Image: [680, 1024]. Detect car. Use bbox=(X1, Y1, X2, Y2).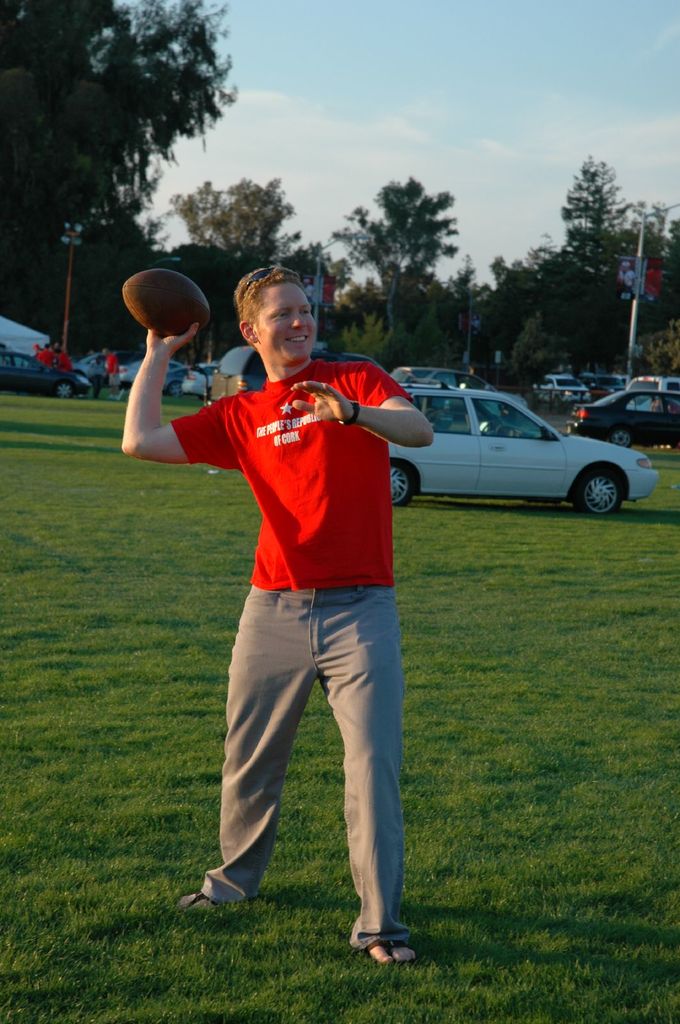
bbox=(0, 352, 94, 396).
